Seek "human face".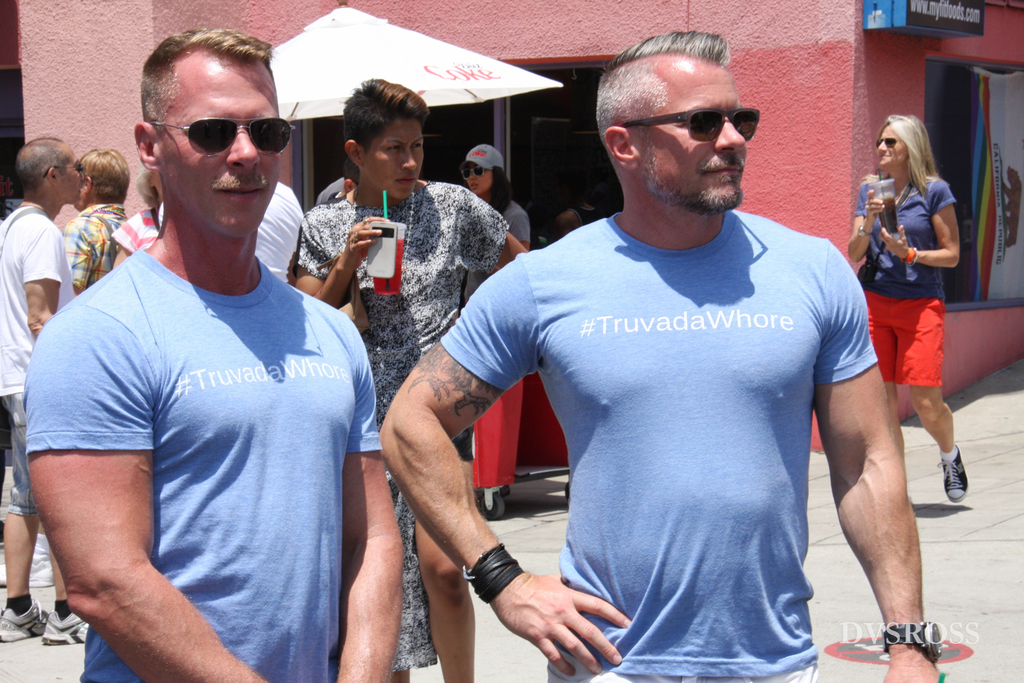
{"left": 637, "top": 50, "right": 758, "bottom": 214}.
